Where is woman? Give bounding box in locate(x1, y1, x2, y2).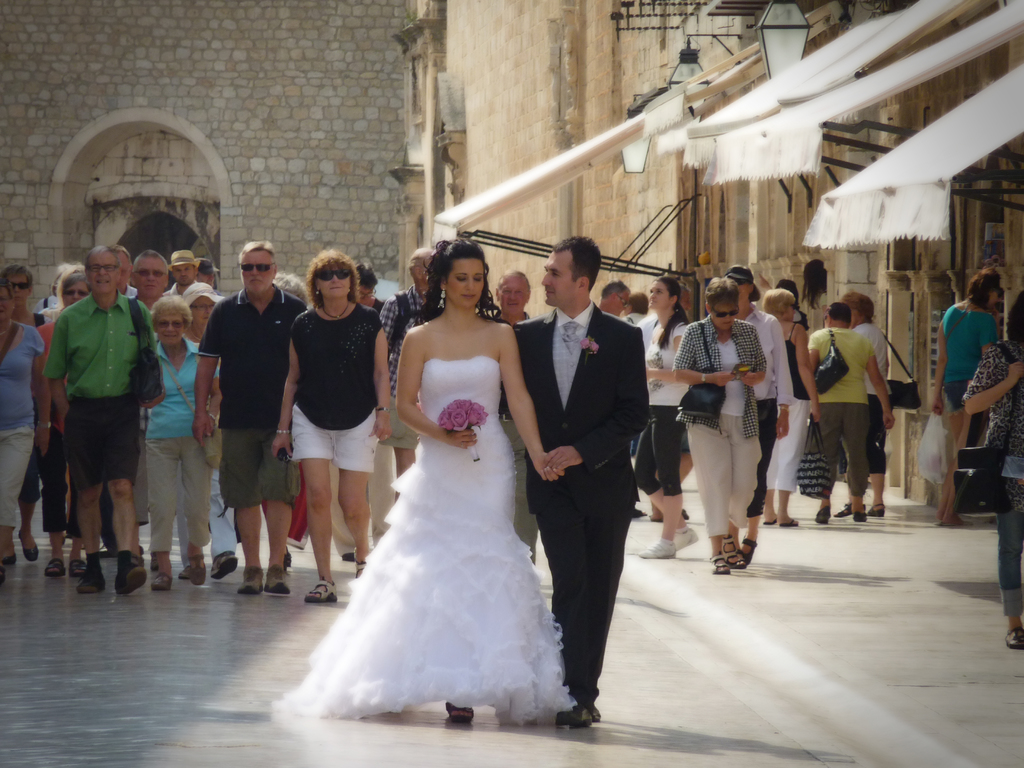
locate(325, 257, 392, 563).
